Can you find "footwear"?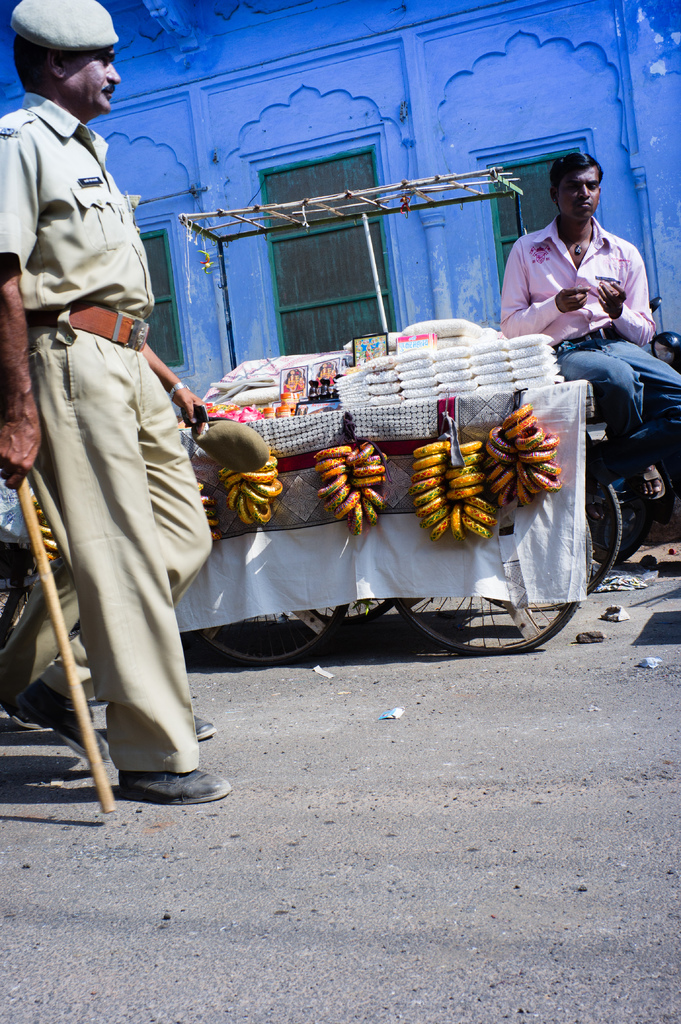
Yes, bounding box: 9,678,114,766.
